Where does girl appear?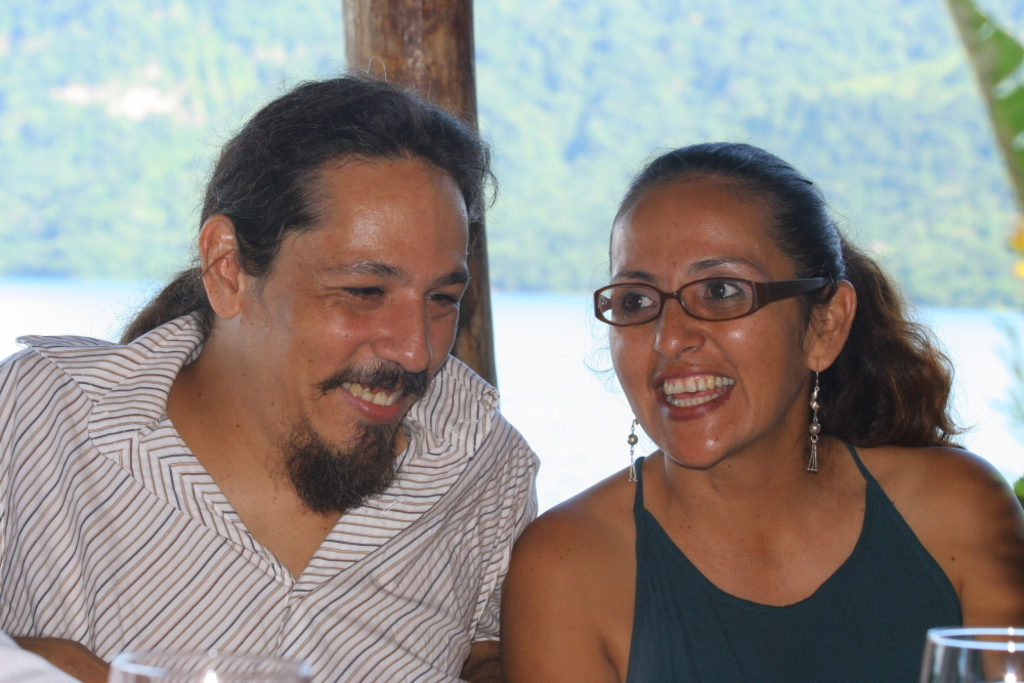
Appears at x1=496 y1=135 x2=1023 y2=682.
